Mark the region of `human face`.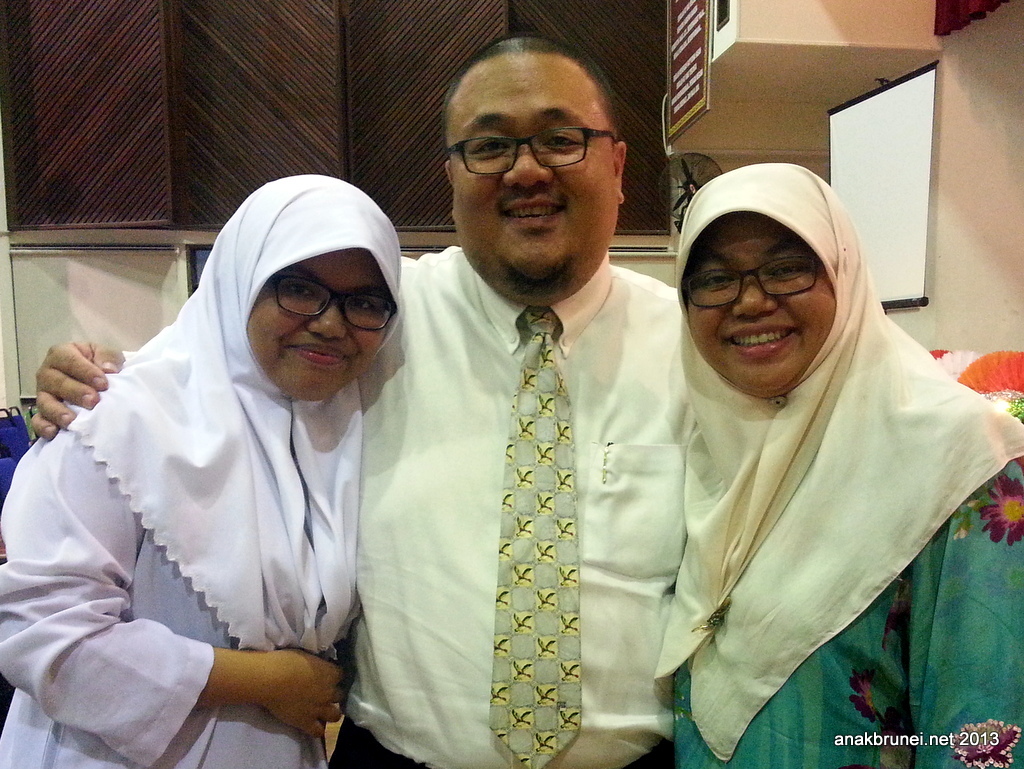
Region: [692, 214, 836, 399].
